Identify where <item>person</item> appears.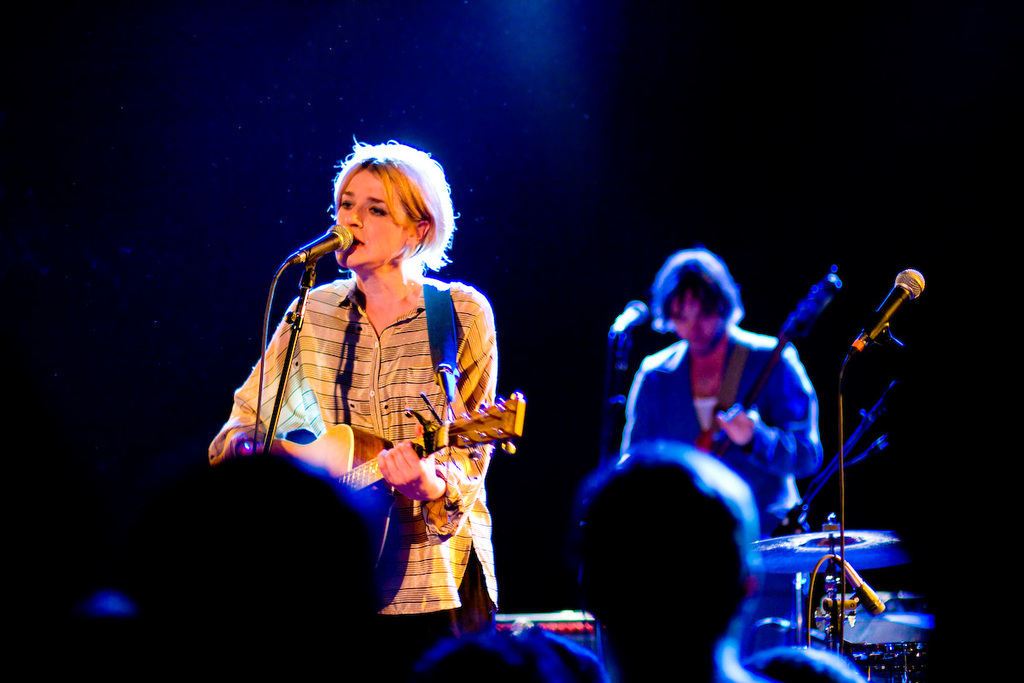
Appears at {"left": 219, "top": 145, "right": 518, "bottom": 608}.
